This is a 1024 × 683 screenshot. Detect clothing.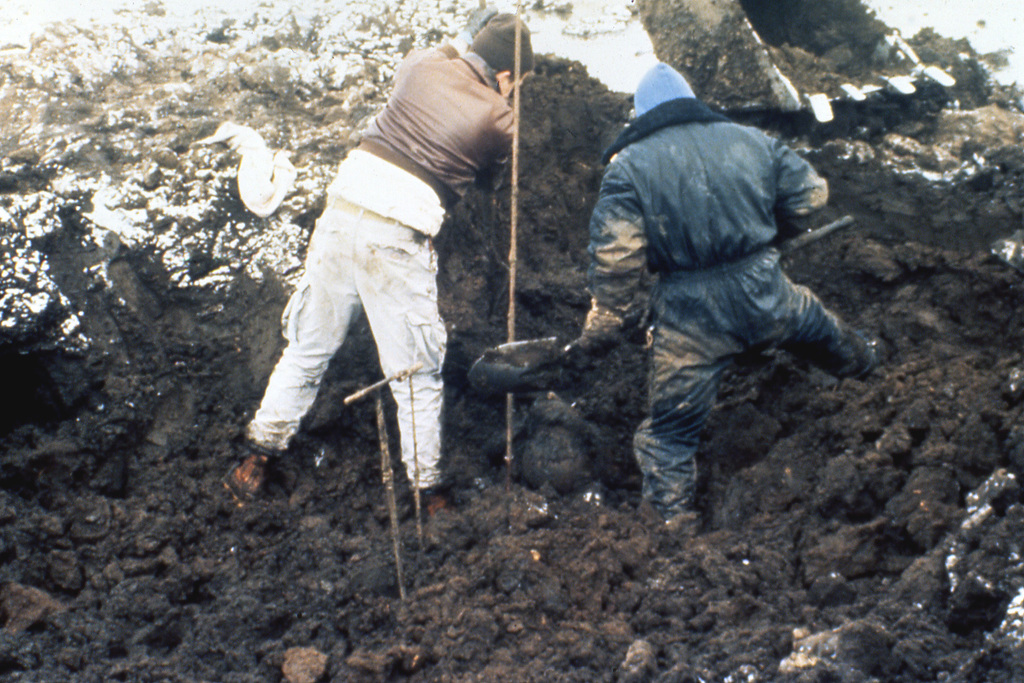
[left=572, top=129, right=883, bottom=533].
